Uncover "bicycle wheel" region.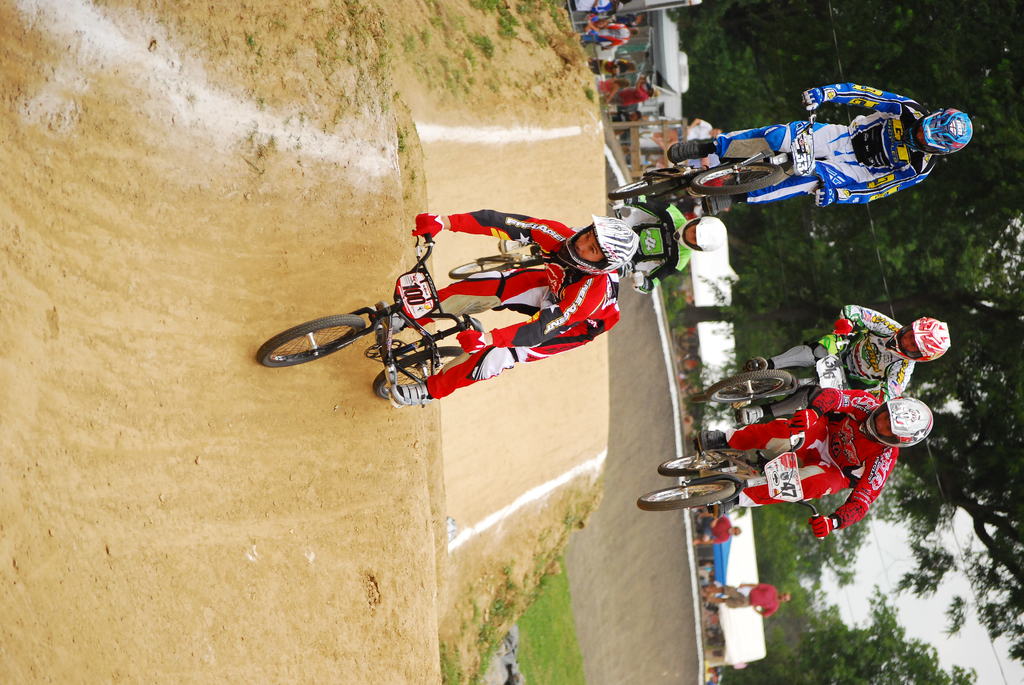
Uncovered: crop(685, 161, 787, 197).
